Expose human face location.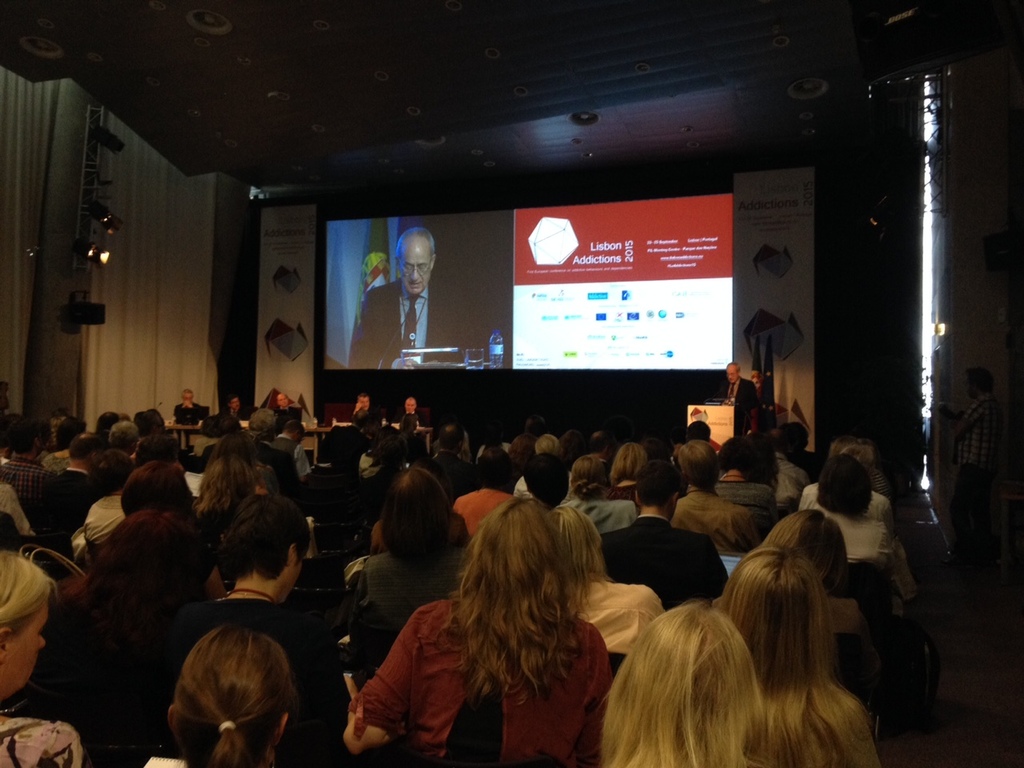
Exposed at [231, 396, 241, 408].
